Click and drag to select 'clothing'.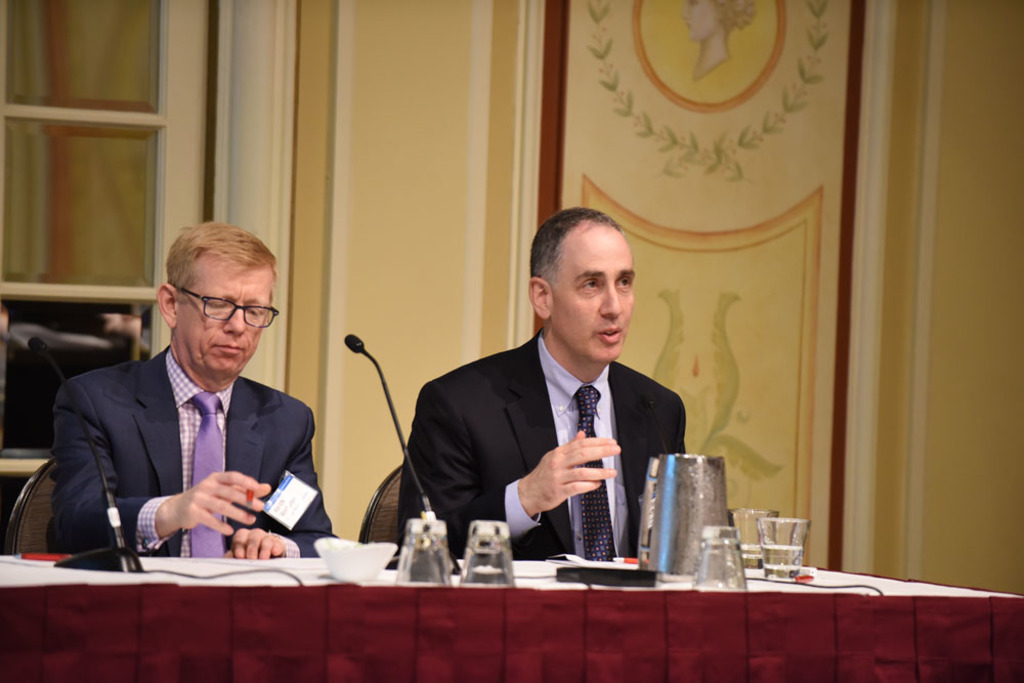
Selection: 46/334/338/573.
